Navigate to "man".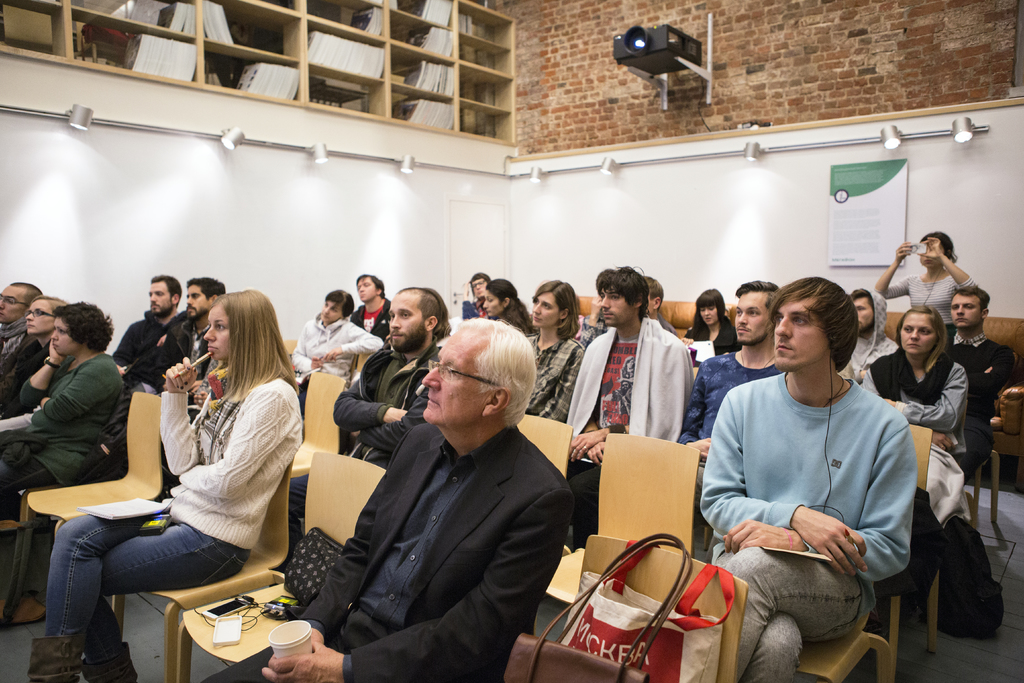
Navigation target: [651,273,678,338].
